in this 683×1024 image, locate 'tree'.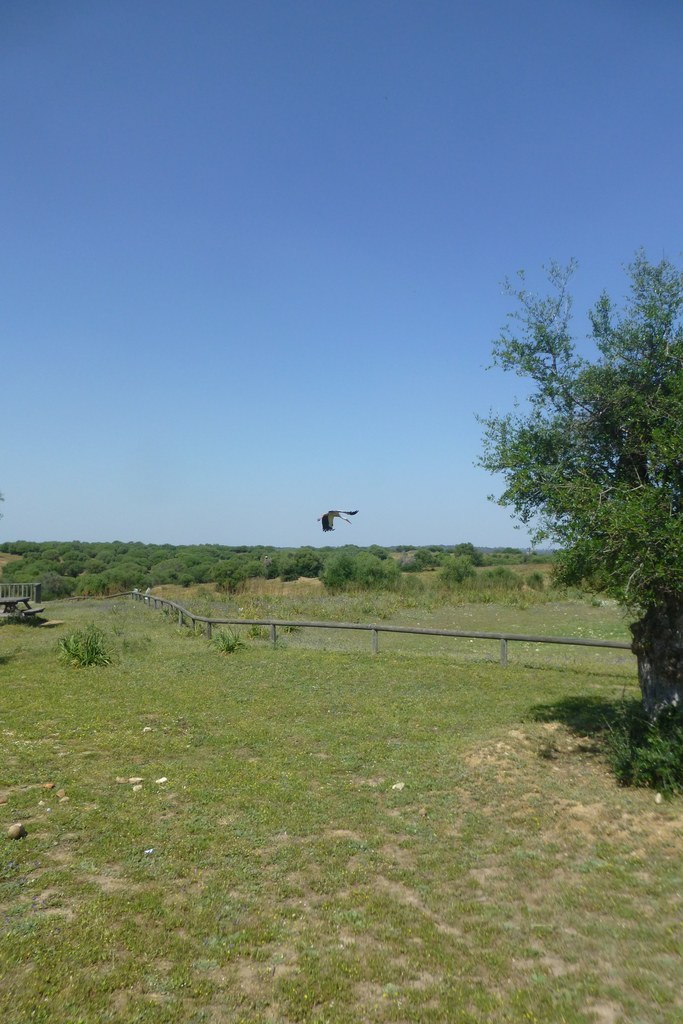
Bounding box: detection(463, 246, 682, 799).
